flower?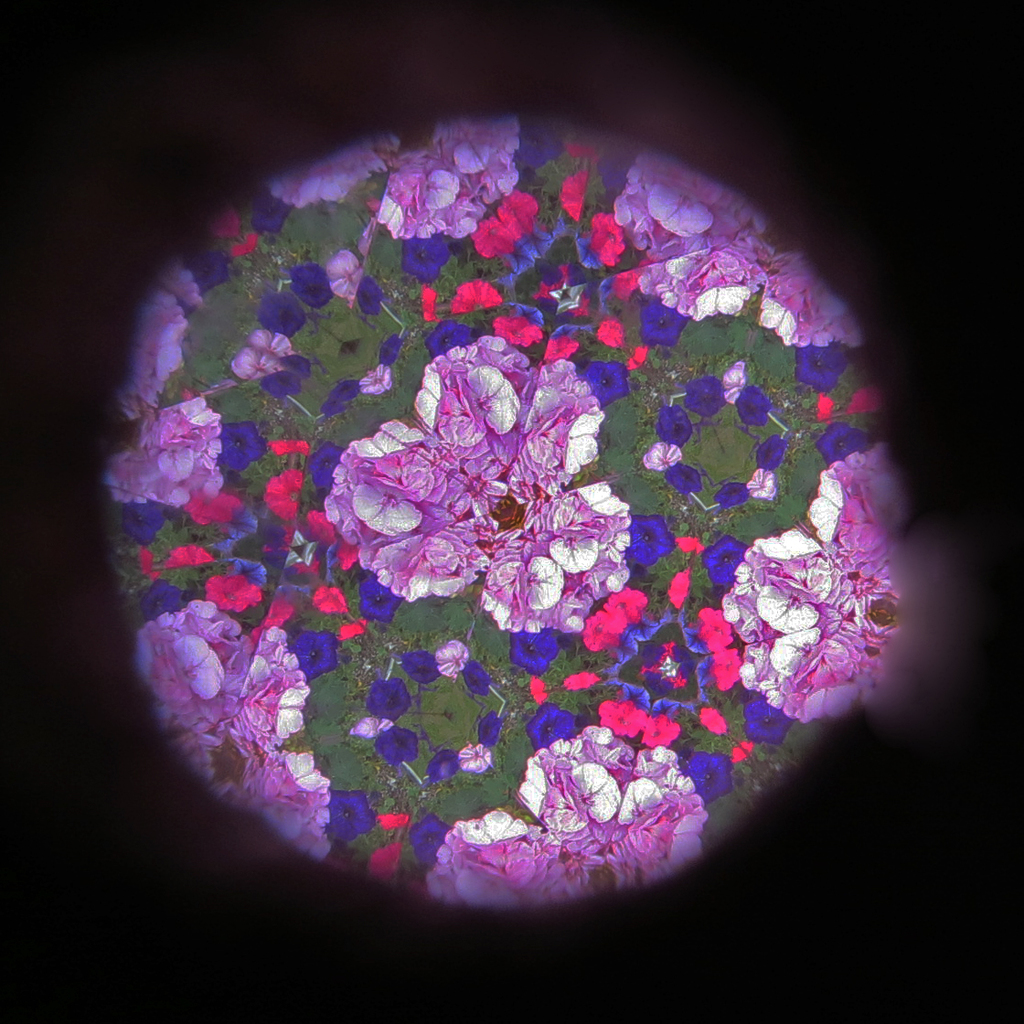
[left=426, top=324, right=483, bottom=359]
